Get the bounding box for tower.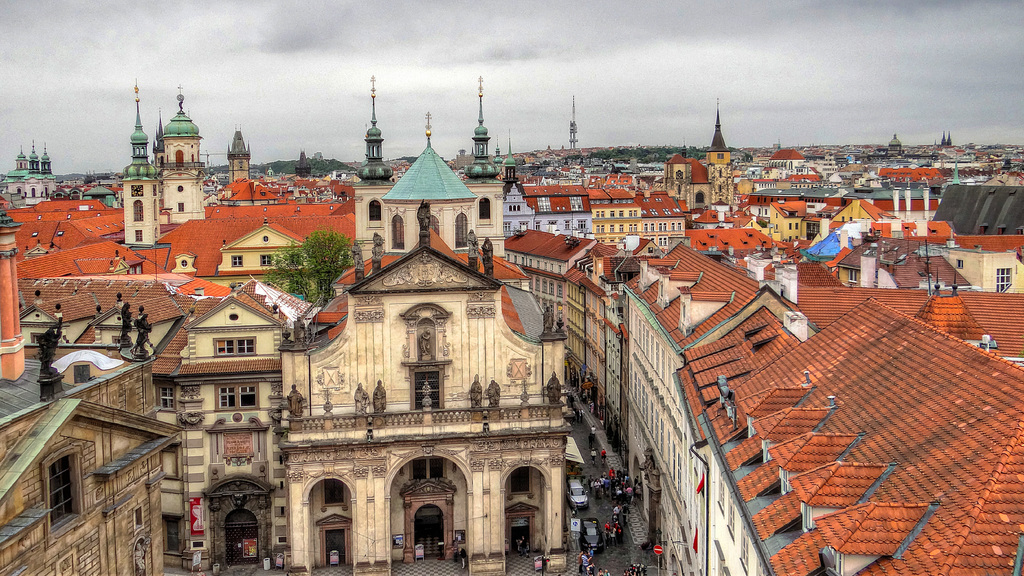
(465,78,499,174).
